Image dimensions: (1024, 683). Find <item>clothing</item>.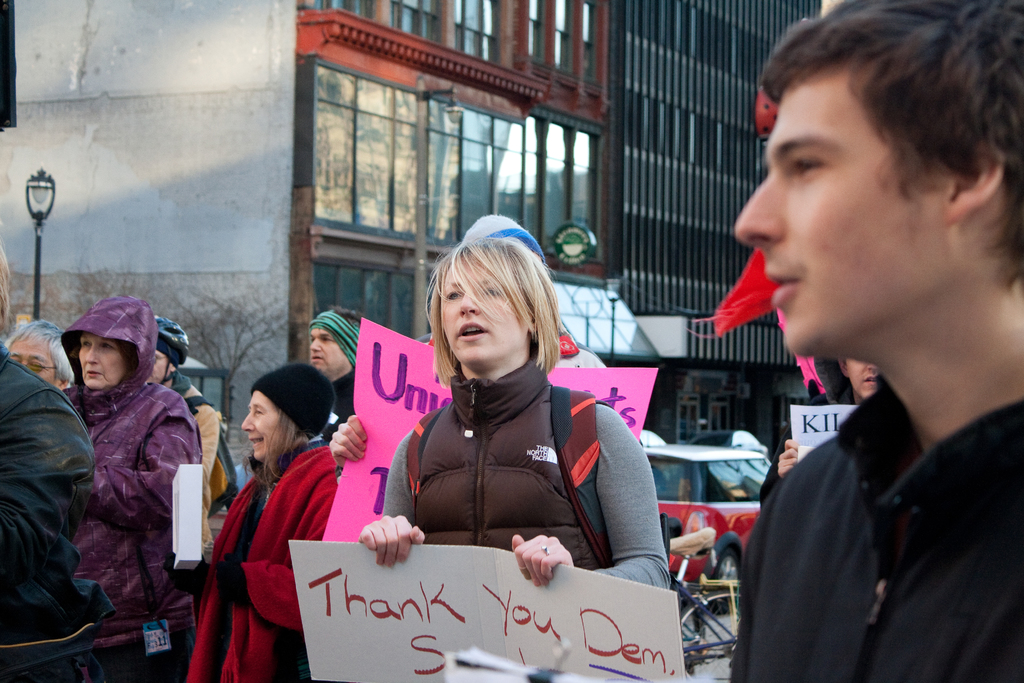
pyautogui.locateOnScreen(168, 361, 225, 500).
